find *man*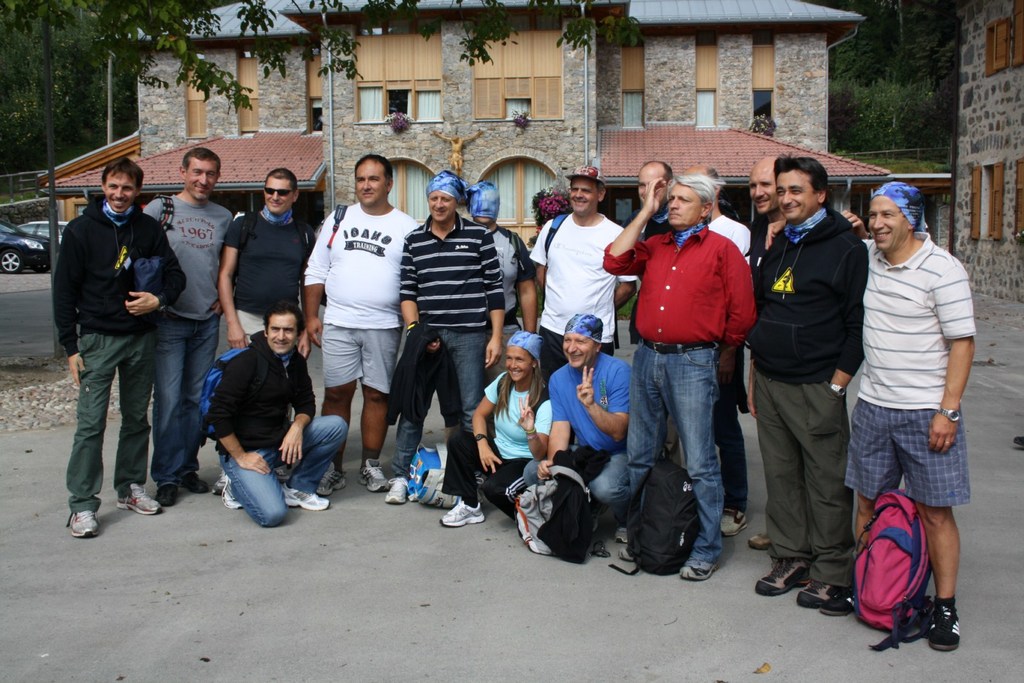
{"left": 525, "top": 164, "right": 640, "bottom": 358}
